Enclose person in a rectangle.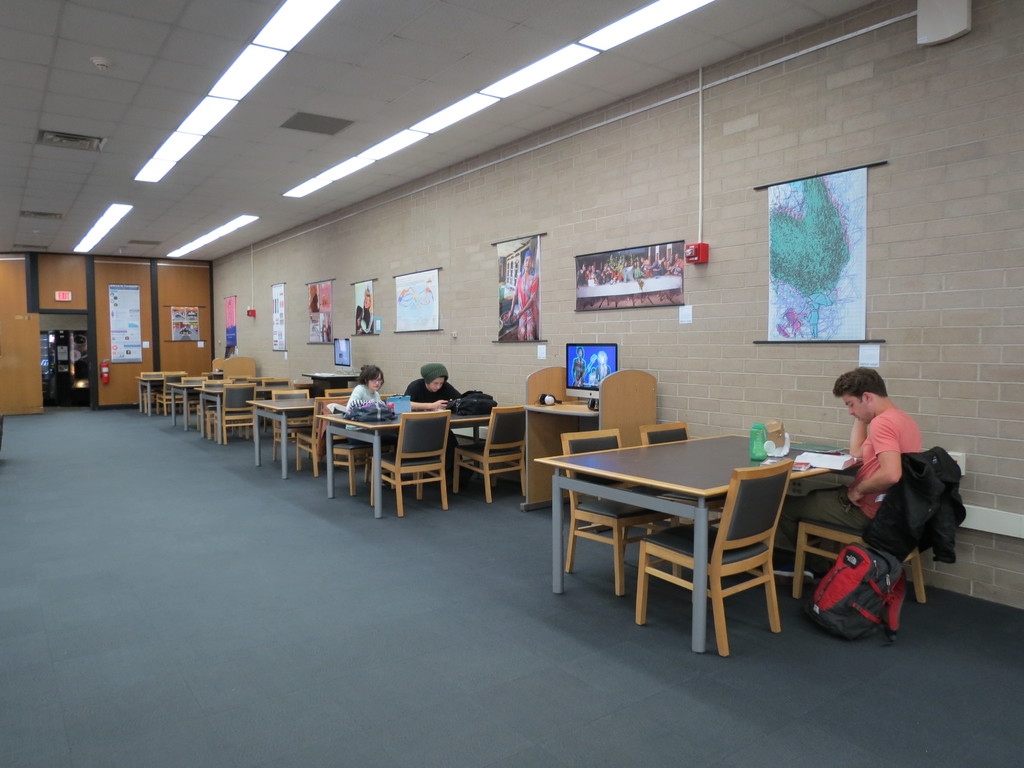
506/248/542/343.
